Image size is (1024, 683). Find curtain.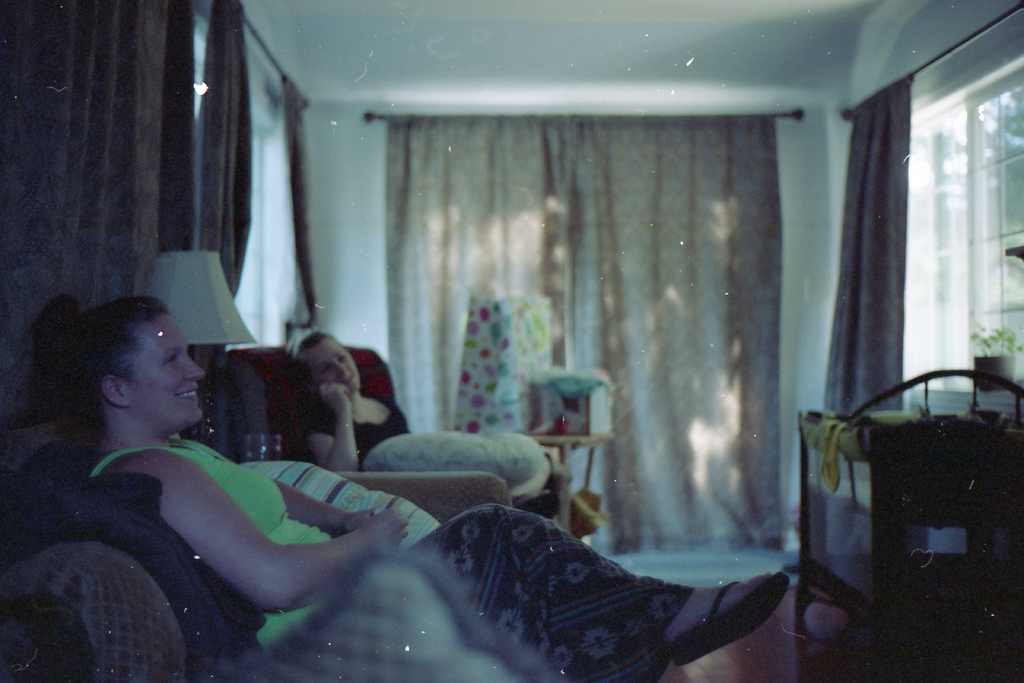
(left=0, top=0, right=200, bottom=416).
